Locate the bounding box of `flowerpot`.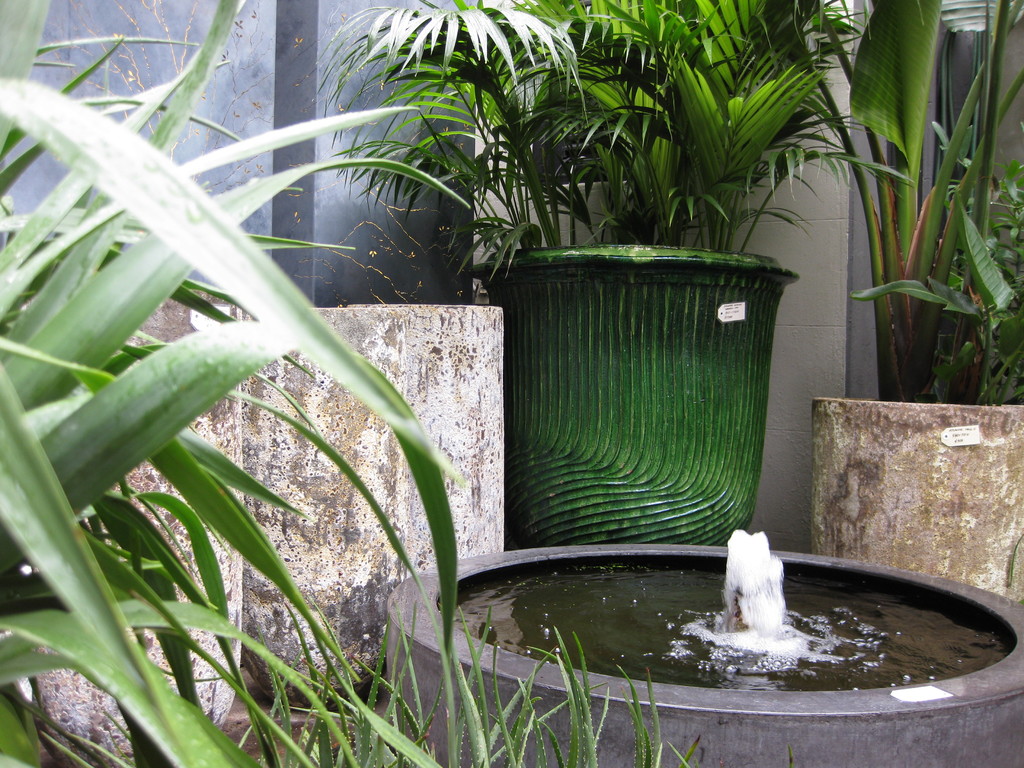
Bounding box: [805,401,1023,599].
